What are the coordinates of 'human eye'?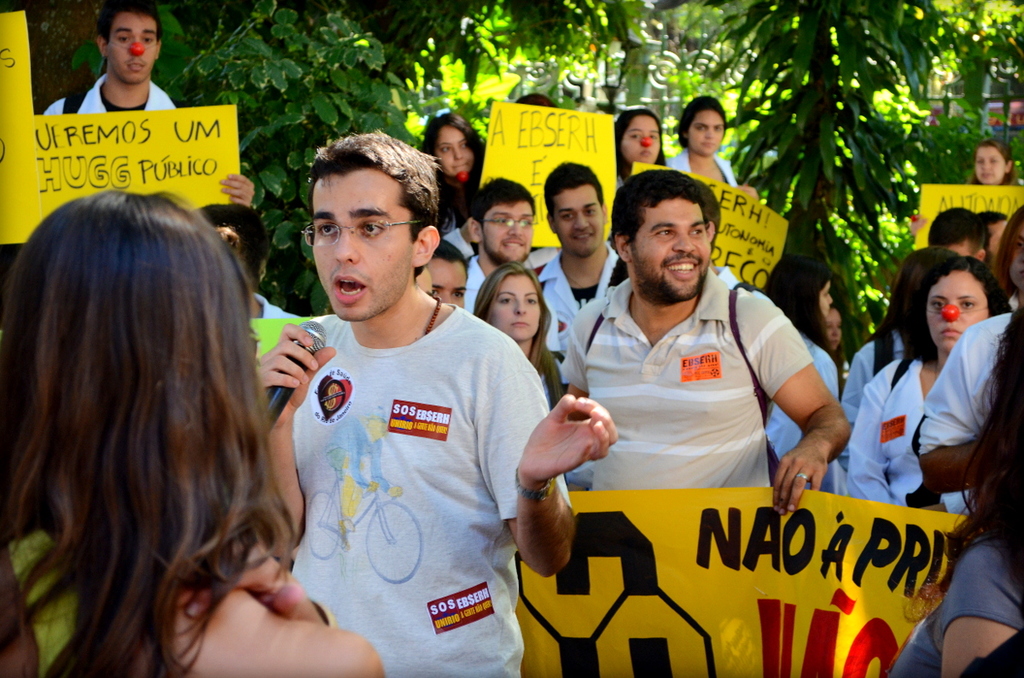
box=[355, 218, 387, 239].
